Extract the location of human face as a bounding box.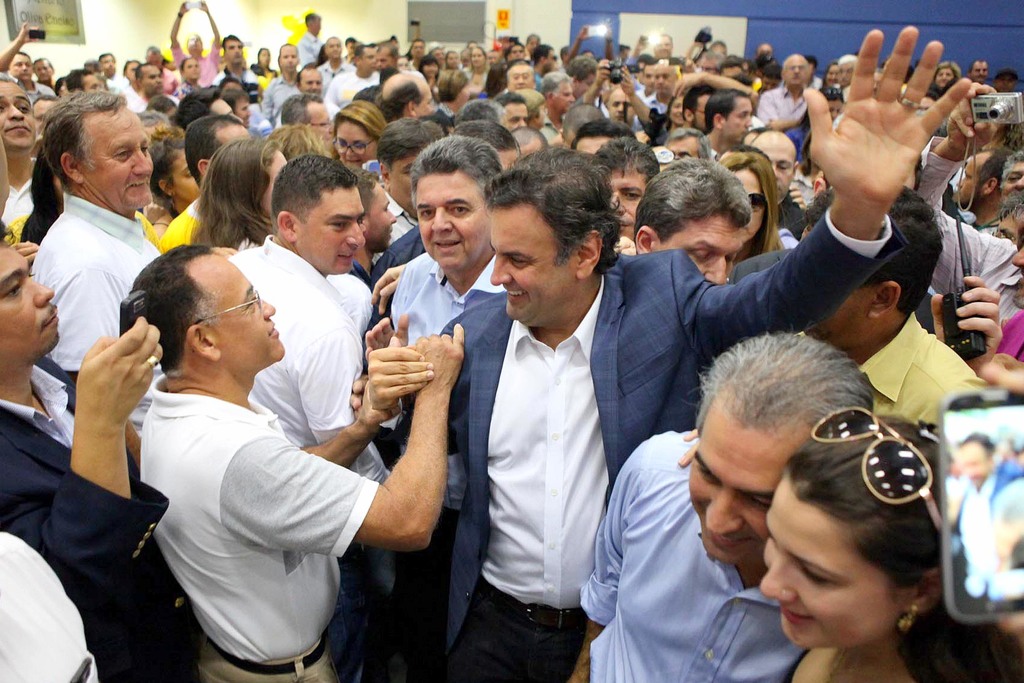
[511, 64, 533, 88].
